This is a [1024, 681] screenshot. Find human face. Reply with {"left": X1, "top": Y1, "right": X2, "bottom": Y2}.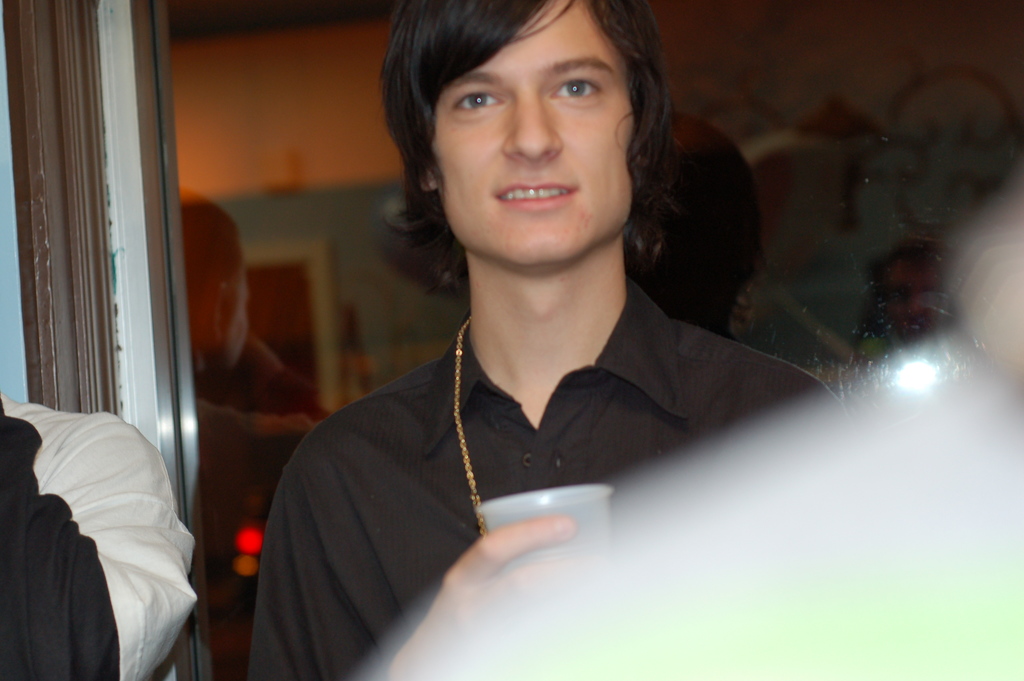
{"left": 438, "top": 0, "right": 635, "bottom": 269}.
